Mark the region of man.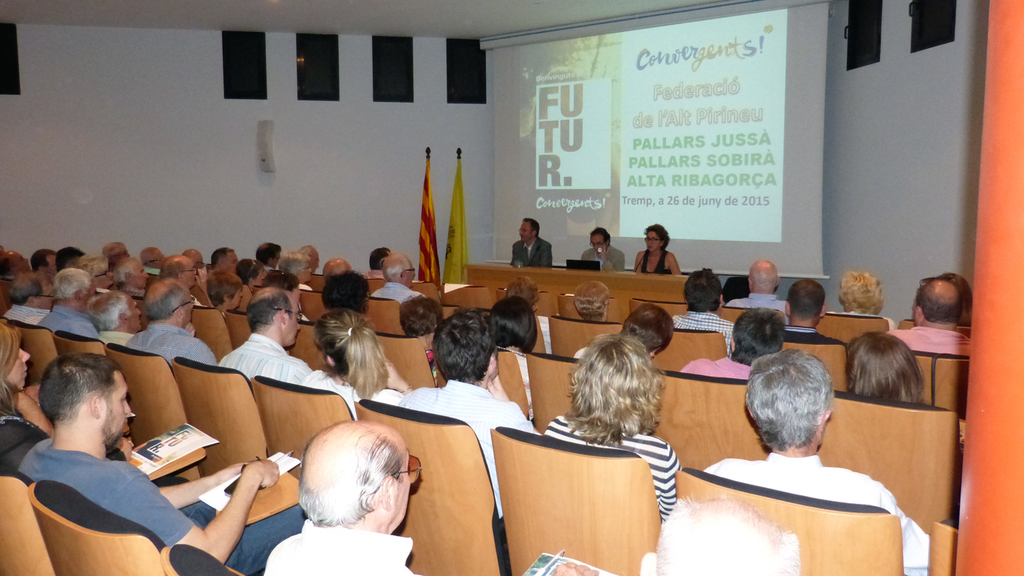
Region: bbox=(267, 276, 308, 324).
